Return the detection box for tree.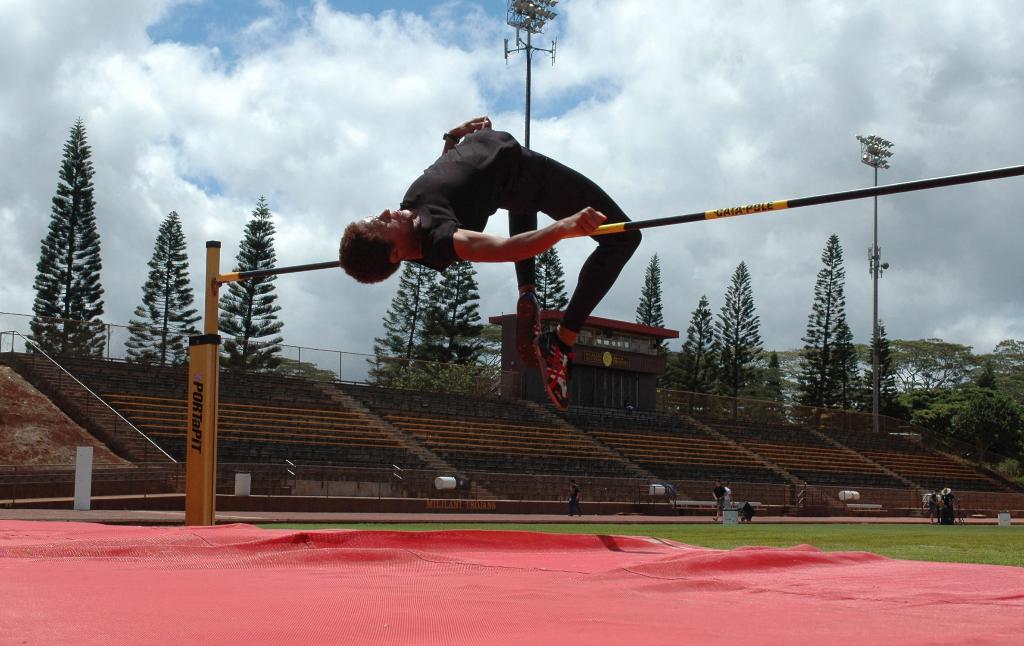
[x1=21, y1=117, x2=108, y2=357].
